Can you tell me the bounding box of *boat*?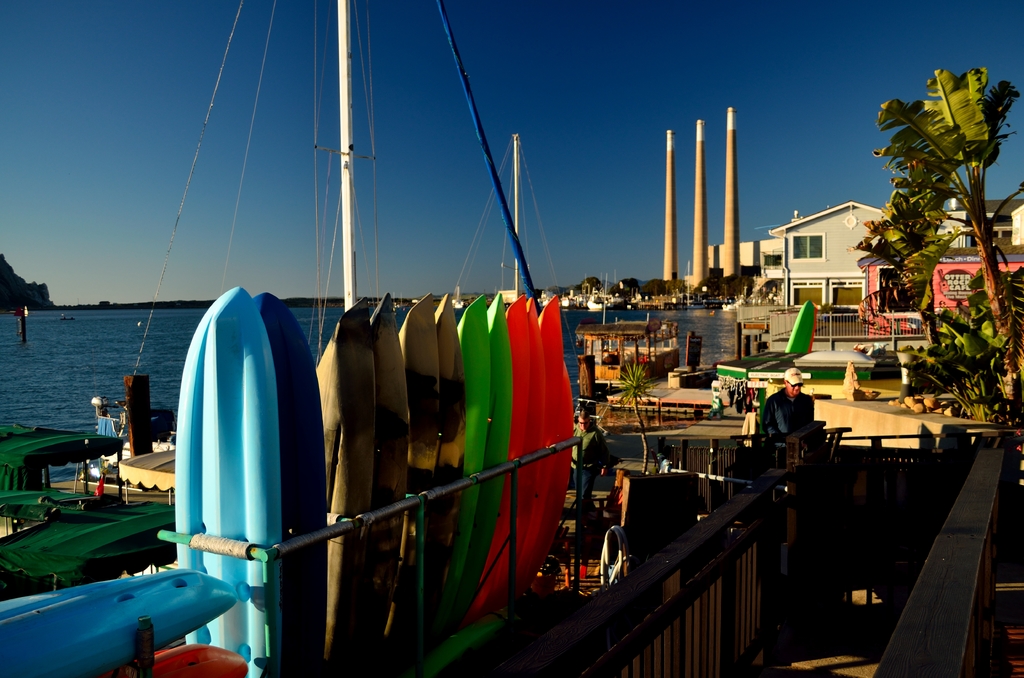
Rect(785, 298, 813, 354).
